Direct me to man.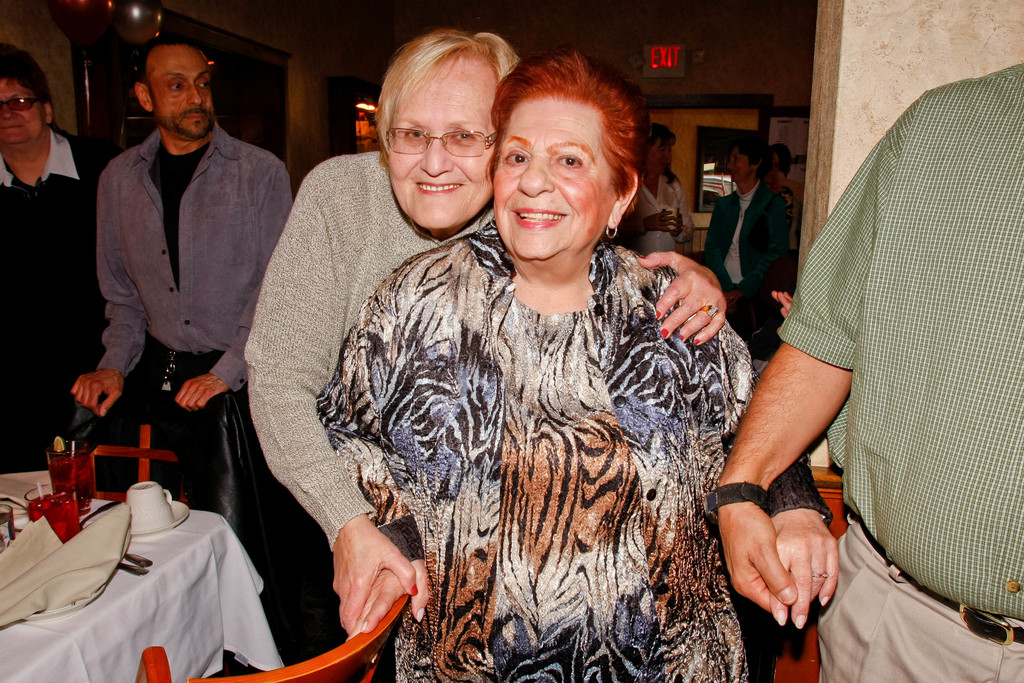
Direction: locate(69, 35, 287, 502).
